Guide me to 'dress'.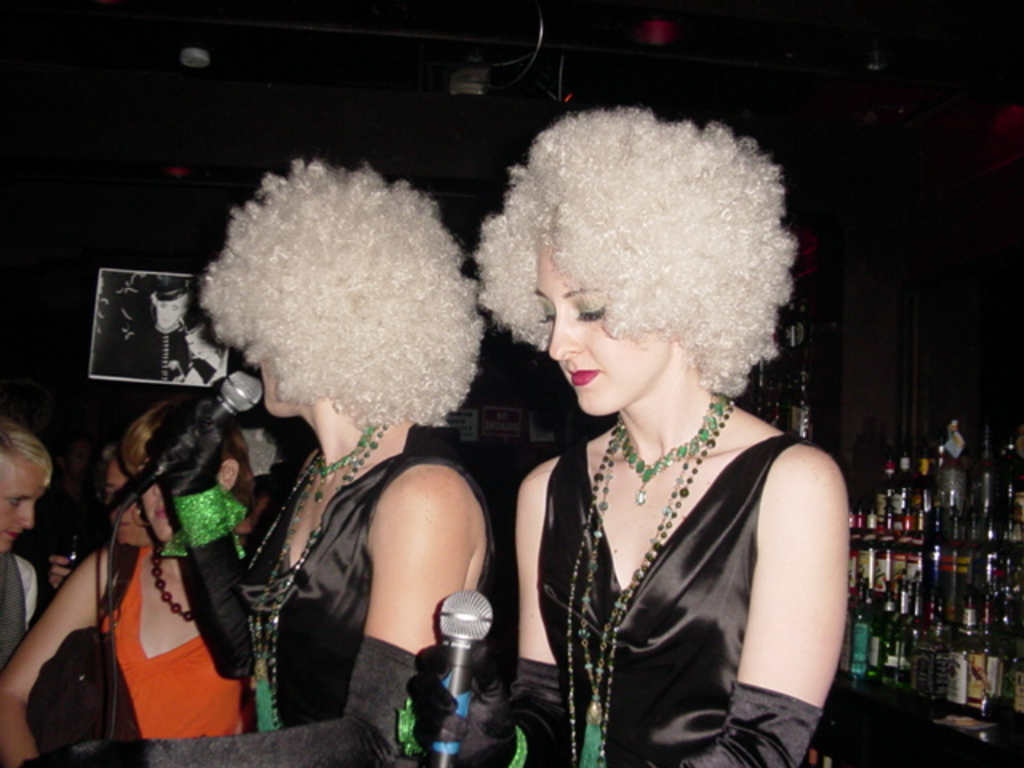
Guidance: [x1=30, y1=451, x2=493, y2=766].
